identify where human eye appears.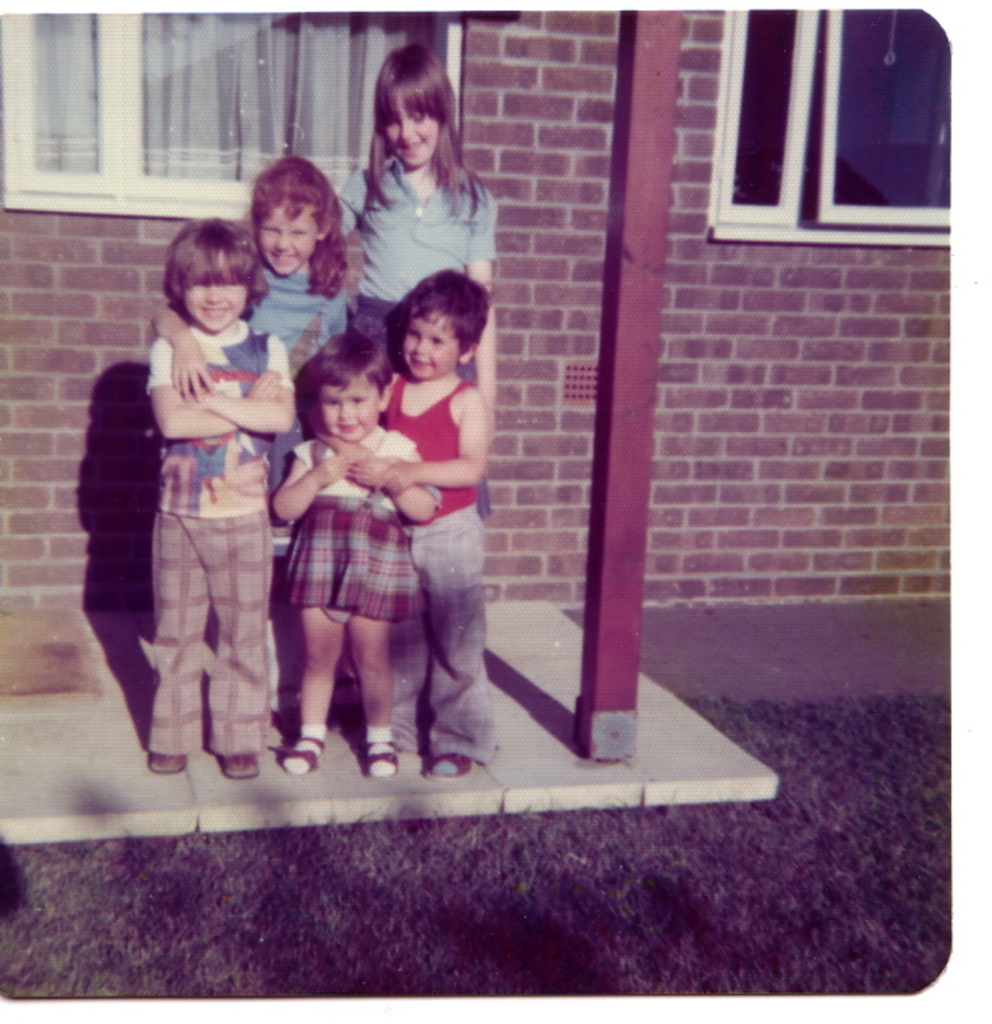
Appears at (217, 280, 235, 288).
